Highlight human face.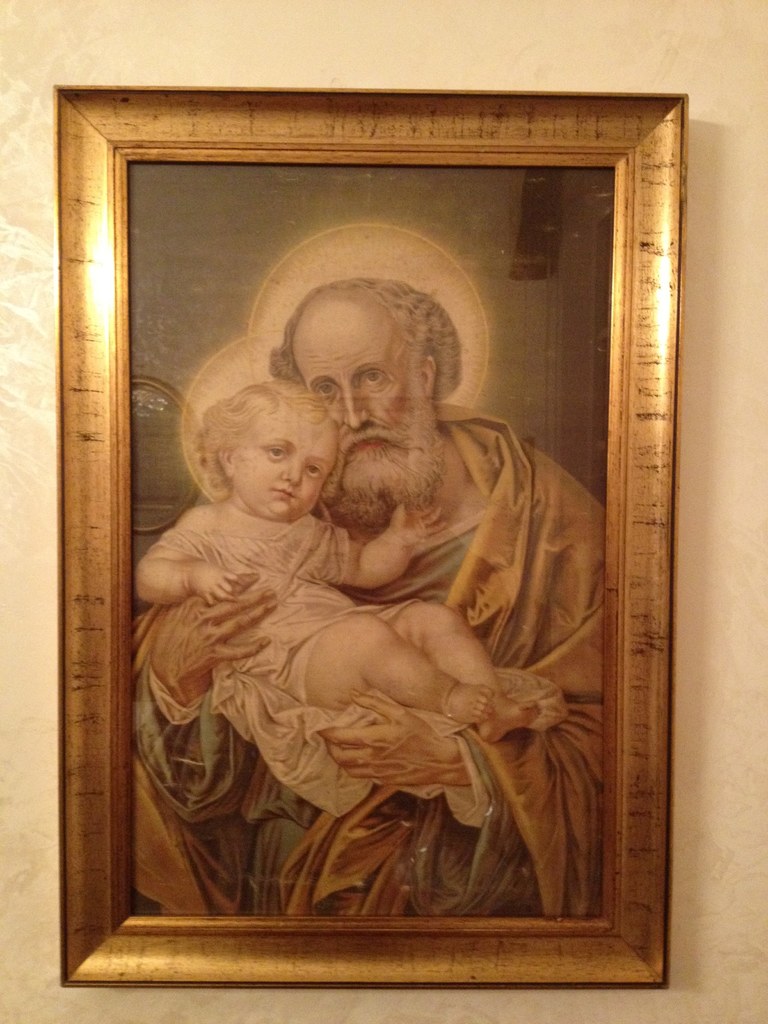
Highlighted region: bbox=[294, 294, 437, 520].
